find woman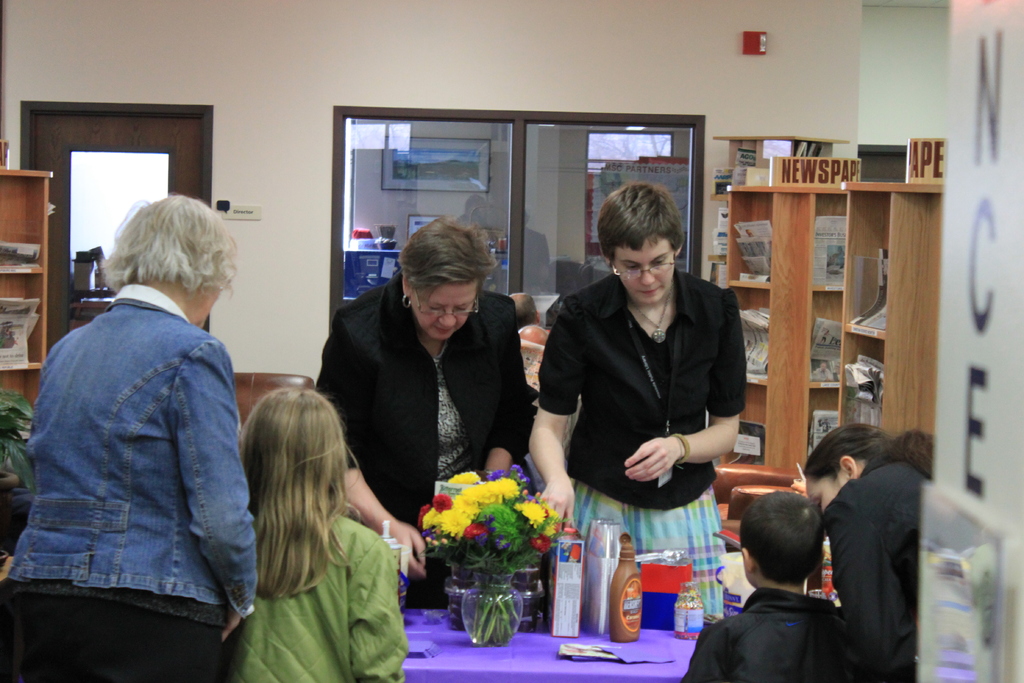
[left=0, top=188, right=260, bottom=682]
